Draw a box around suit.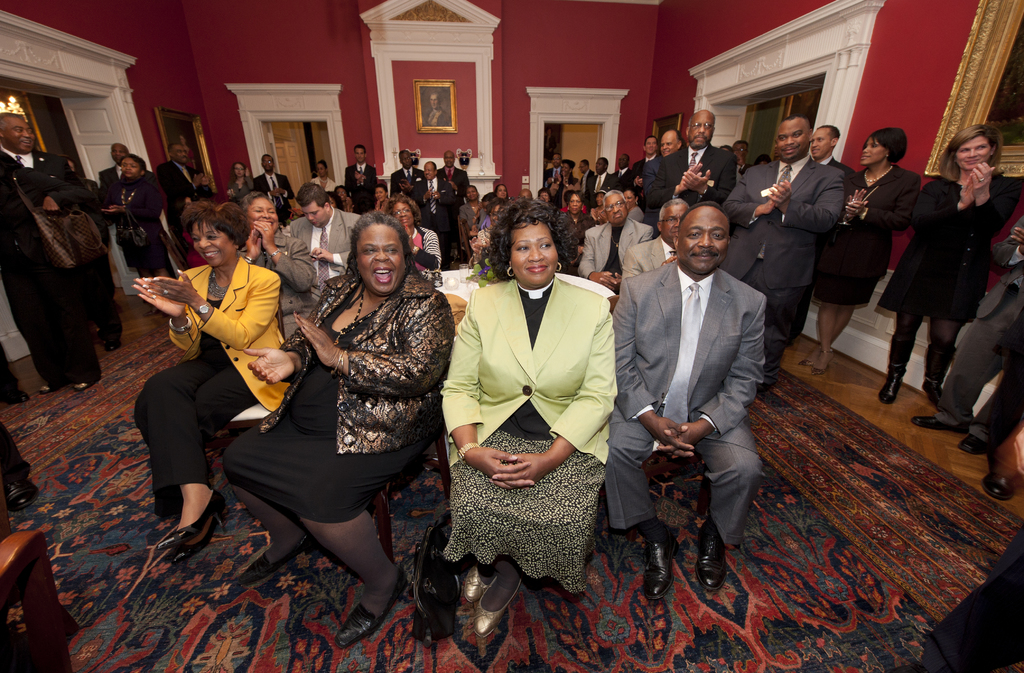
box(586, 170, 620, 200).
